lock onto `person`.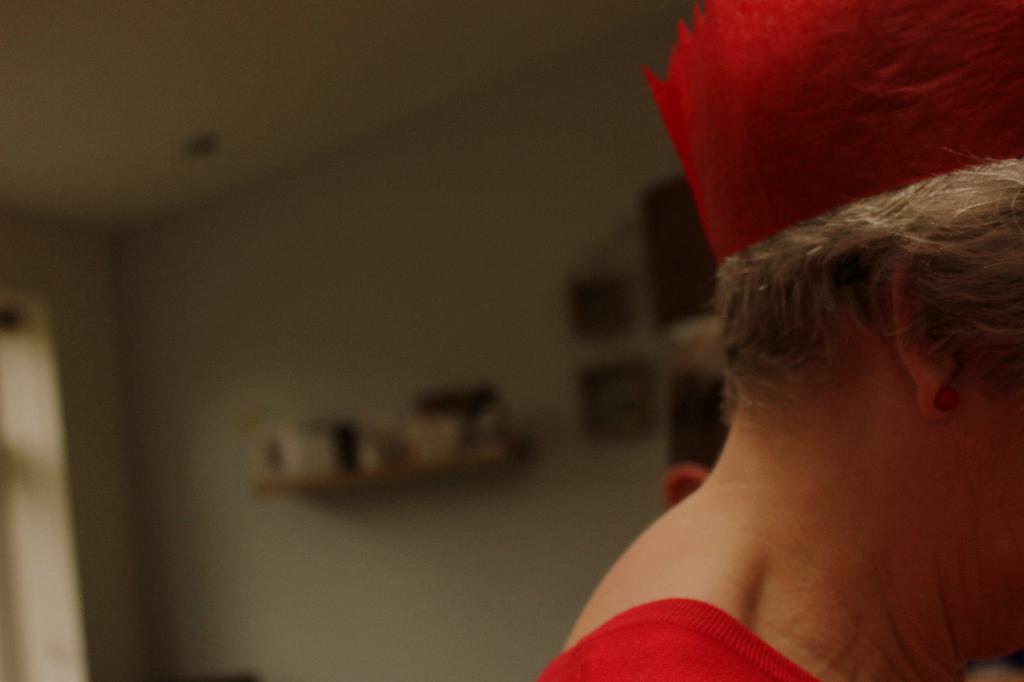
Locked: <bbox>486, 50, 1020, 681</bbox>.
